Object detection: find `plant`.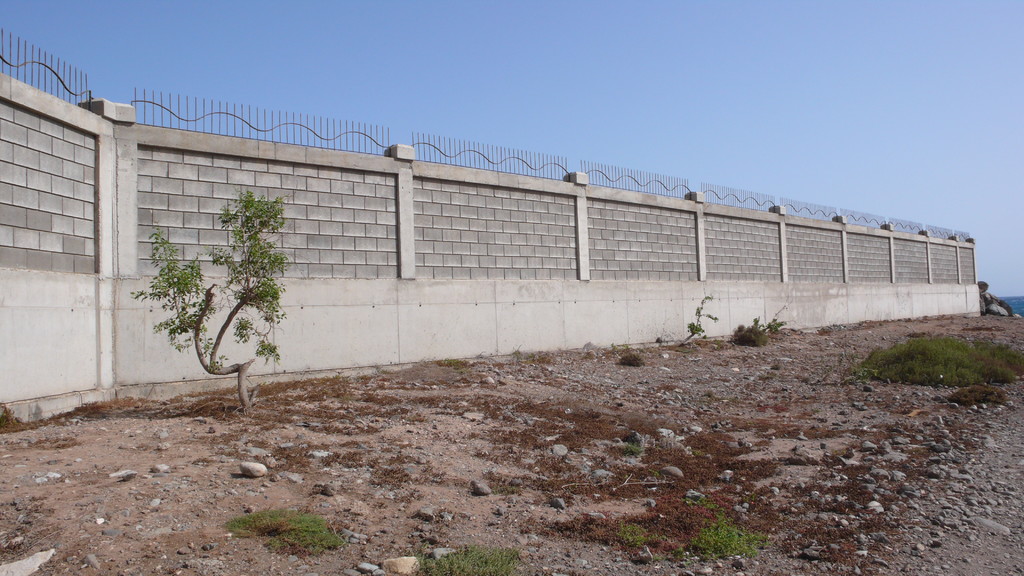
(655,380,682,394).
